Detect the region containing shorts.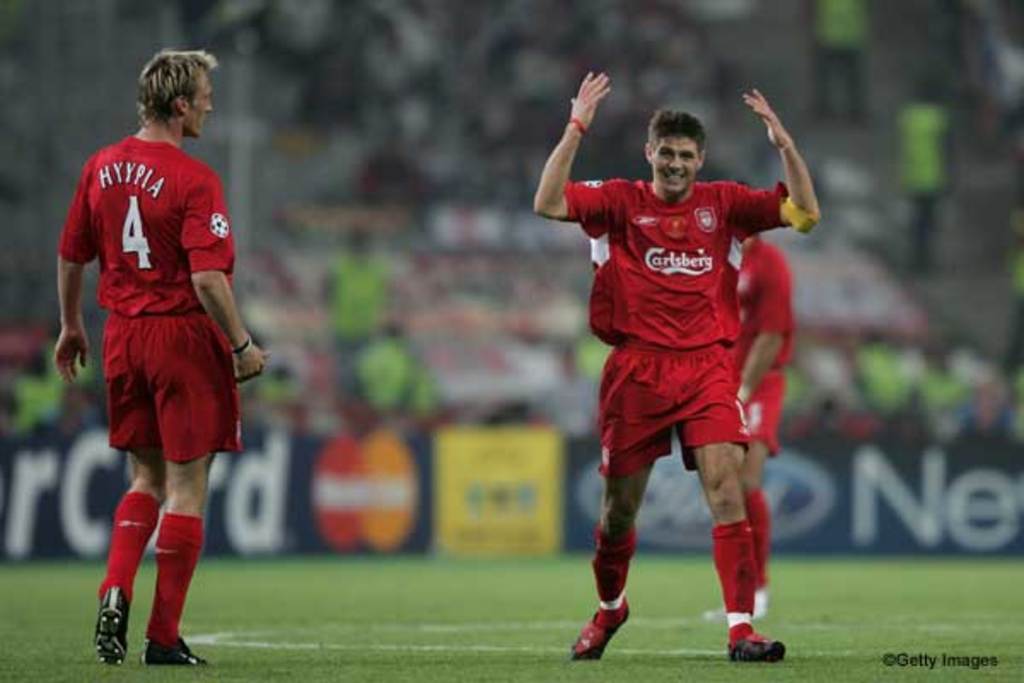
<region>737, 365, 785, 456</region>.
